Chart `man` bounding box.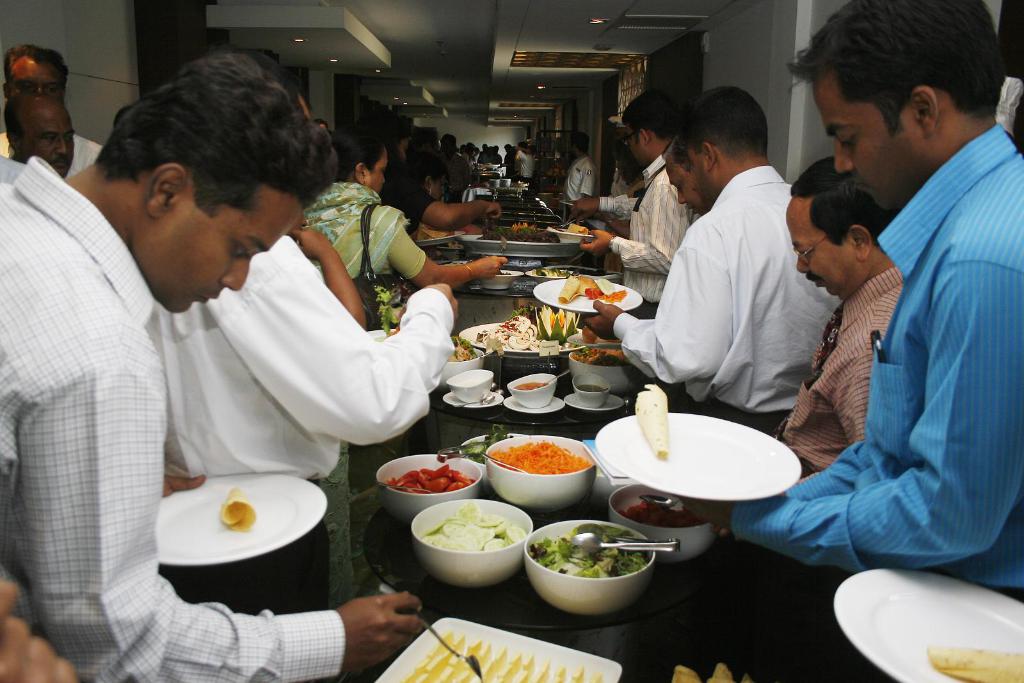
Charted: <box>566,79,711,328</box>.
